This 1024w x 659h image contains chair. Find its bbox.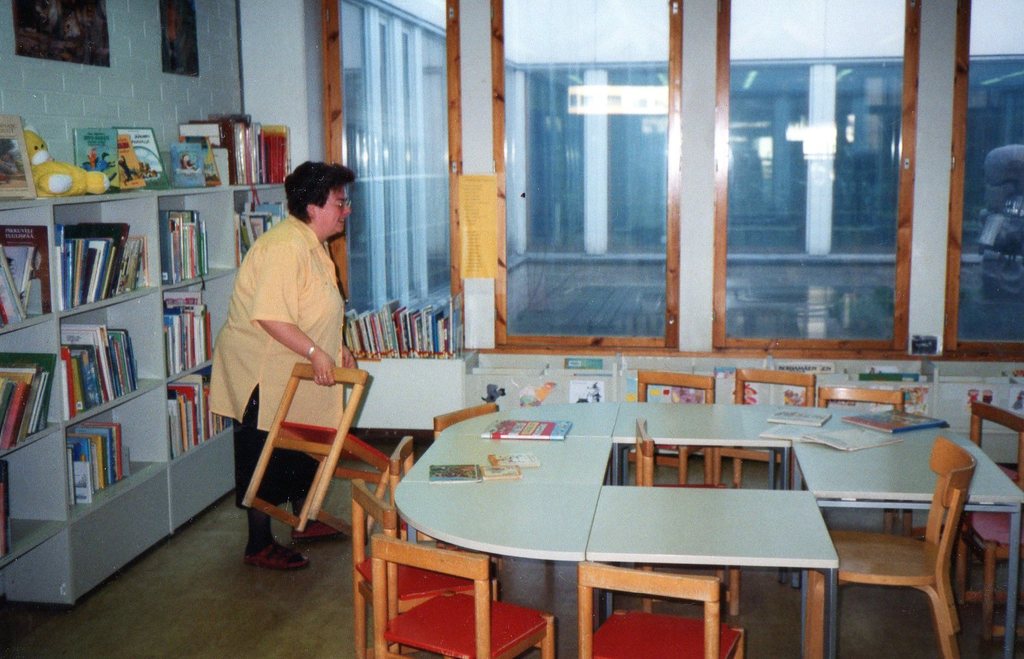
box(387, 435, 472, 553).
